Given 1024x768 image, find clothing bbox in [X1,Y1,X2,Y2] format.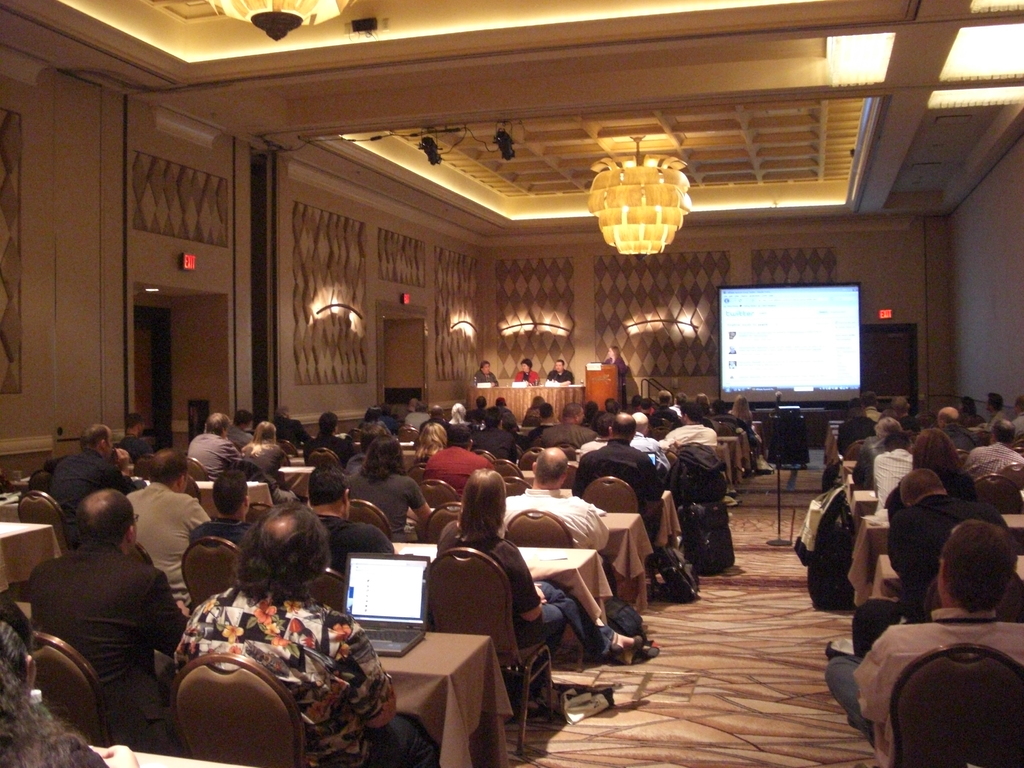
[510,366,540,385].
